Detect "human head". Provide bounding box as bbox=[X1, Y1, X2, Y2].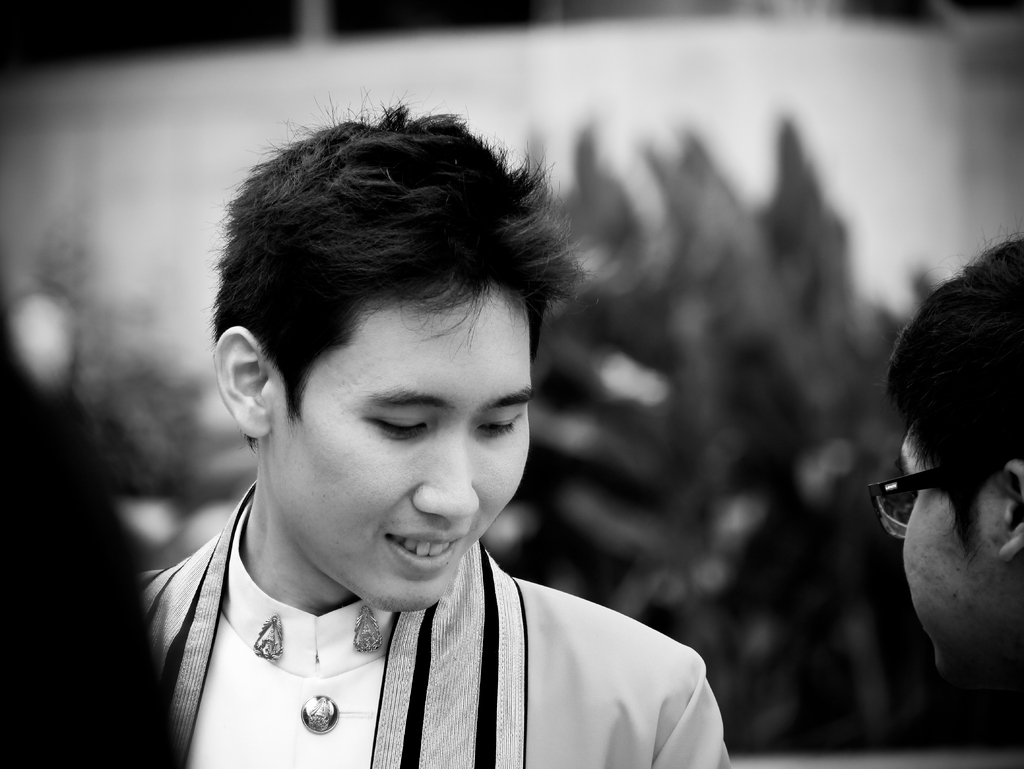
bbox=[237, 86, 543, 574].
